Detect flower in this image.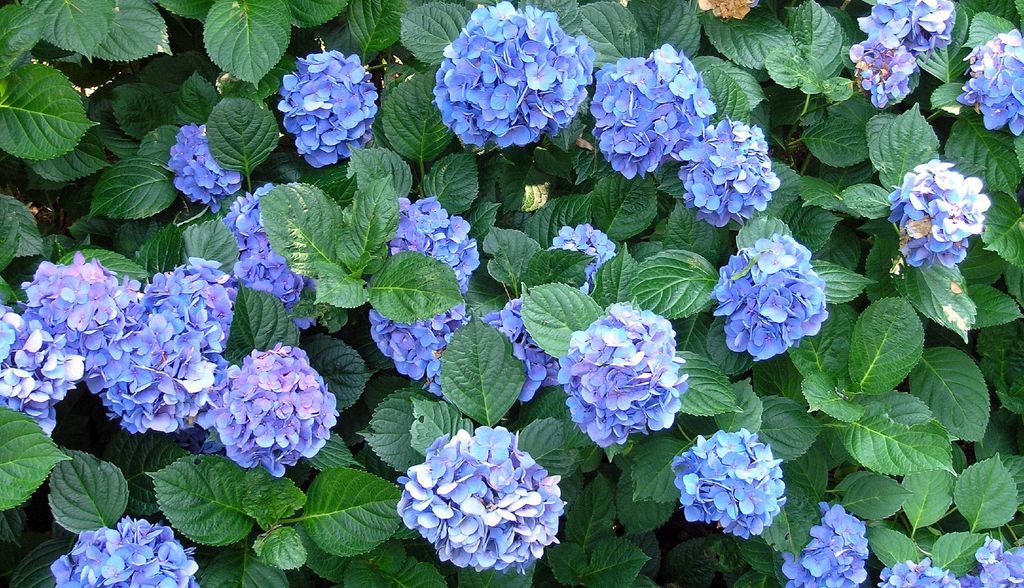
Detection: rect(0, 329, 76, 445).
